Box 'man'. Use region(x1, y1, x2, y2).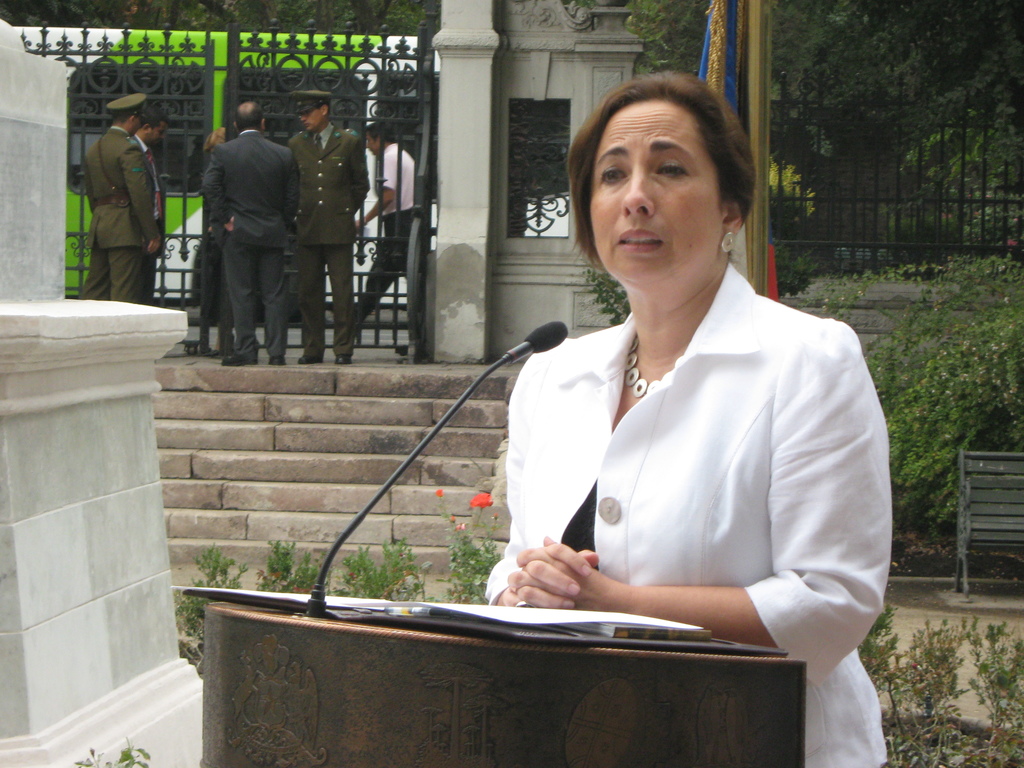
region(355, 125, 431, 339).
